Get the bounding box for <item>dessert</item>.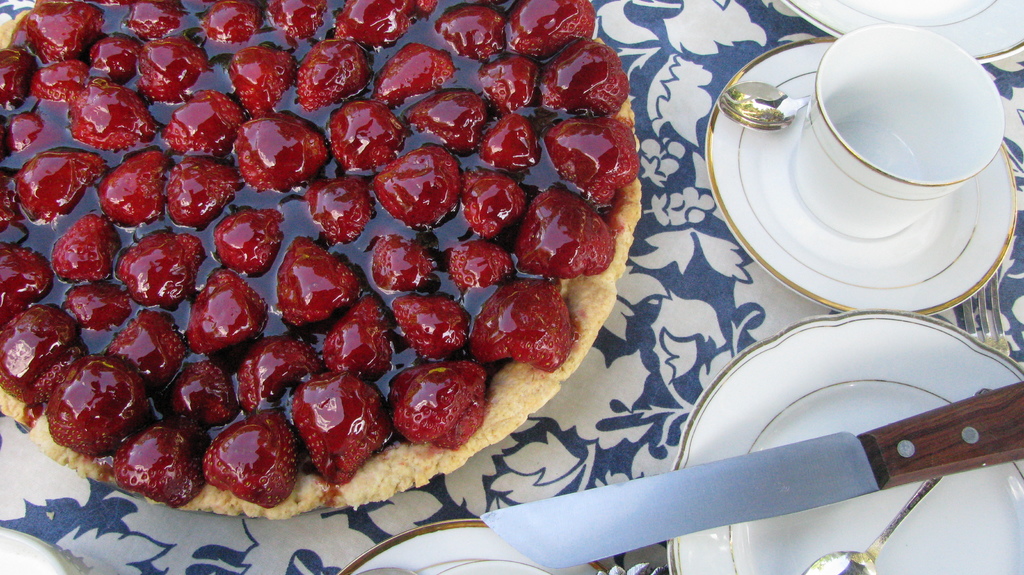
[x1=190, y1=411, x2=296, y2=508].
